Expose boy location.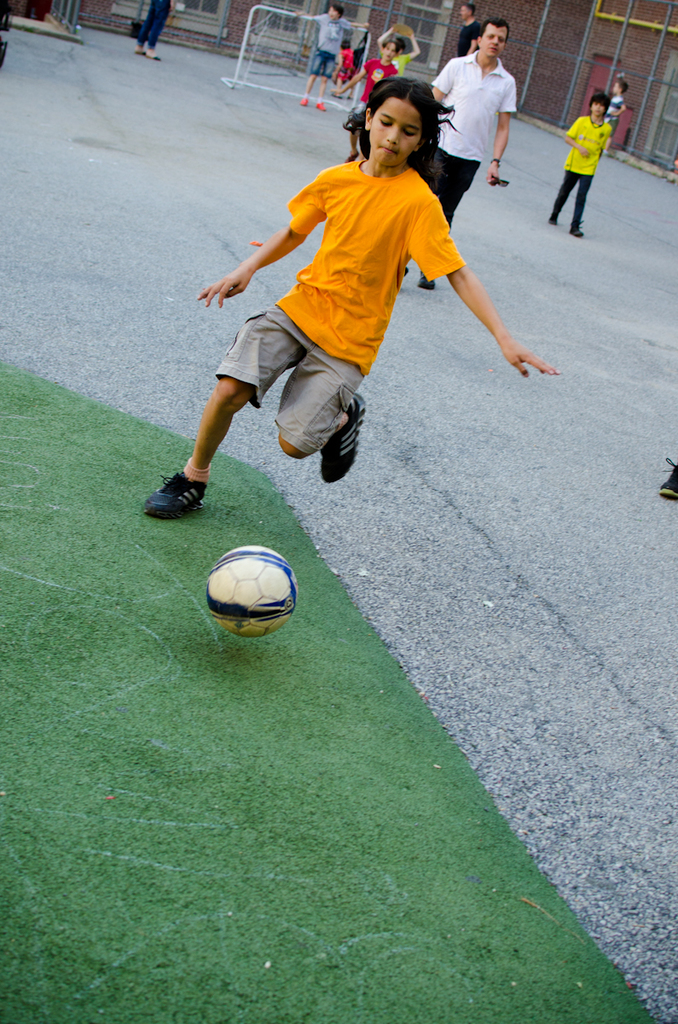
Exposed at region(333, 33, 359, 92).
